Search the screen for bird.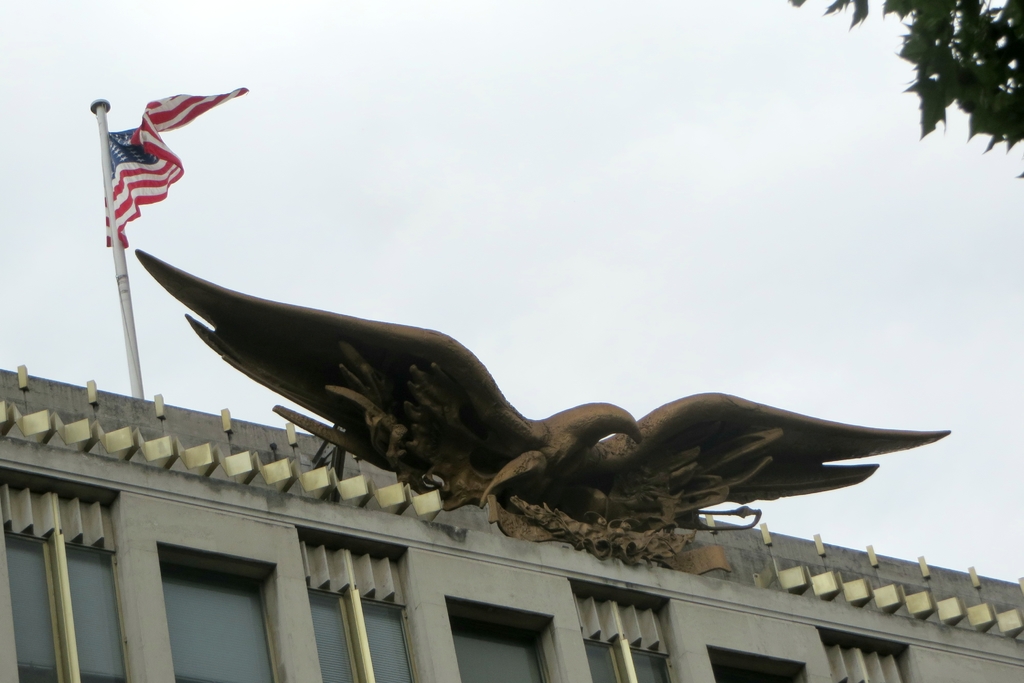
Found at left=134, top=249, right=949, bottom=533.
